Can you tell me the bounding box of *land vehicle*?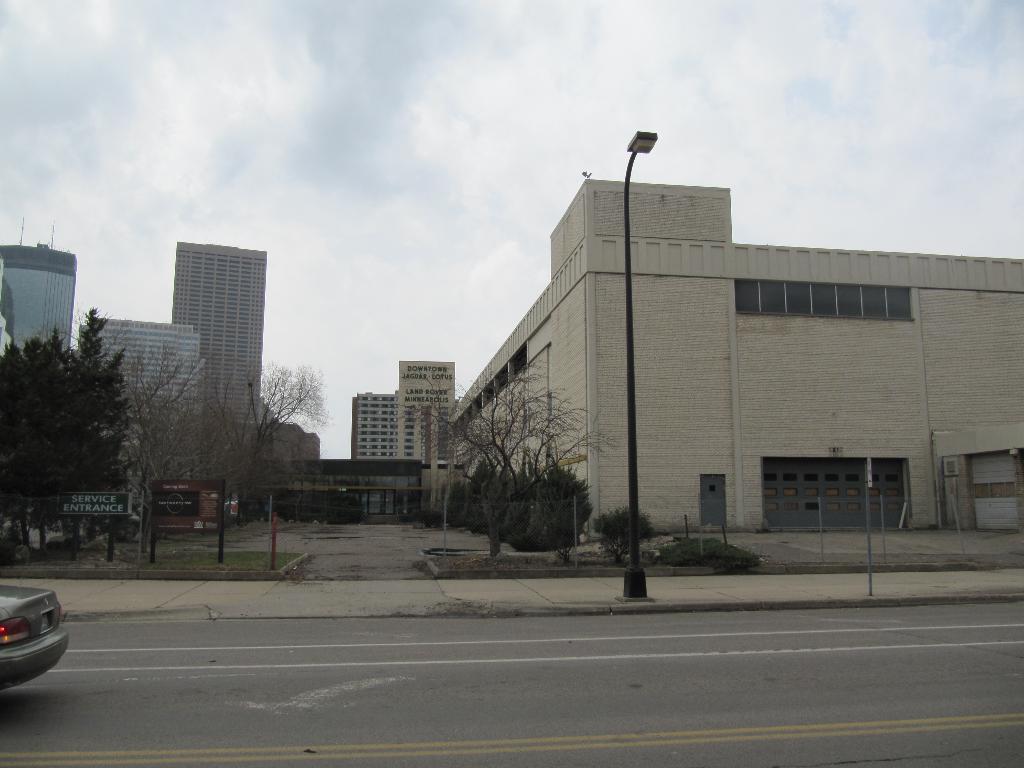
{"left": 0, "top": 584, "right": 70, "bottom": 689}.
